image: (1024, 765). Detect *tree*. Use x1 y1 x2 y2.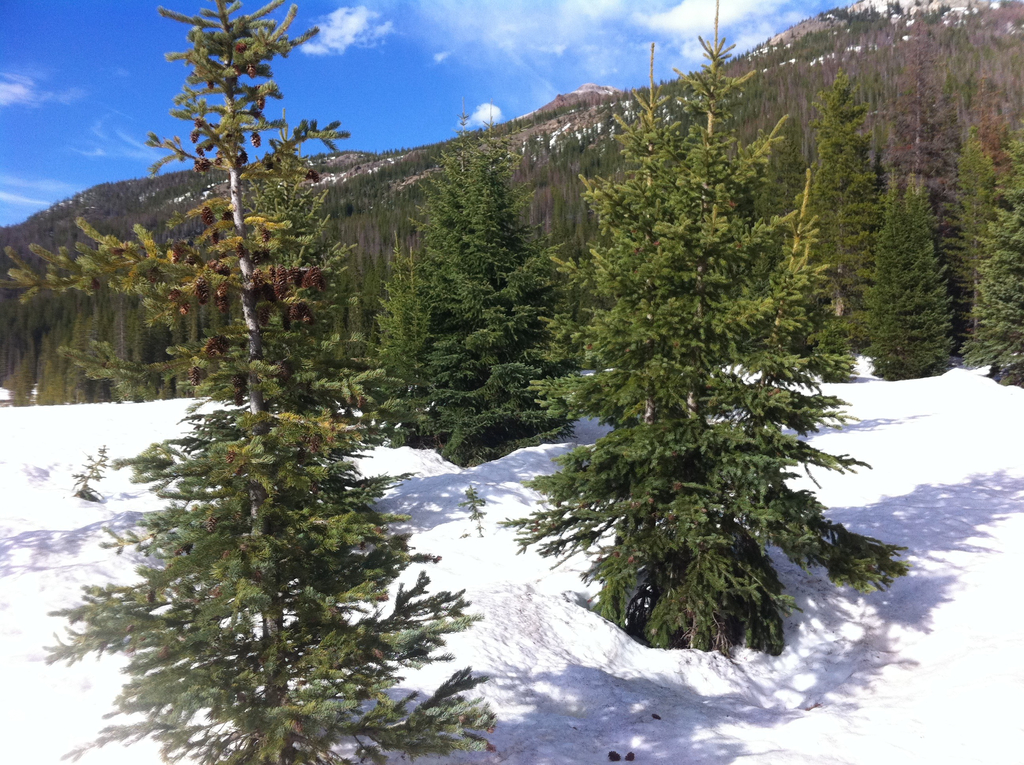
33 0 504 764.
